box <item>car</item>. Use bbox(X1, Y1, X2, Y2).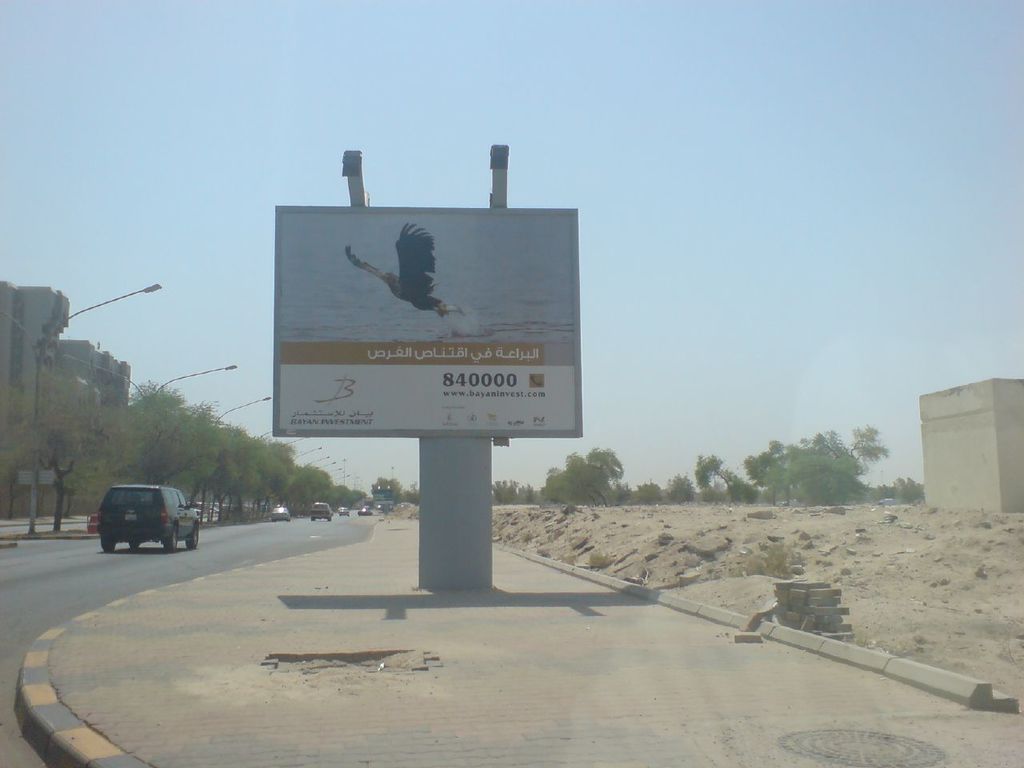
bbox(106, 478, 199, 561).
